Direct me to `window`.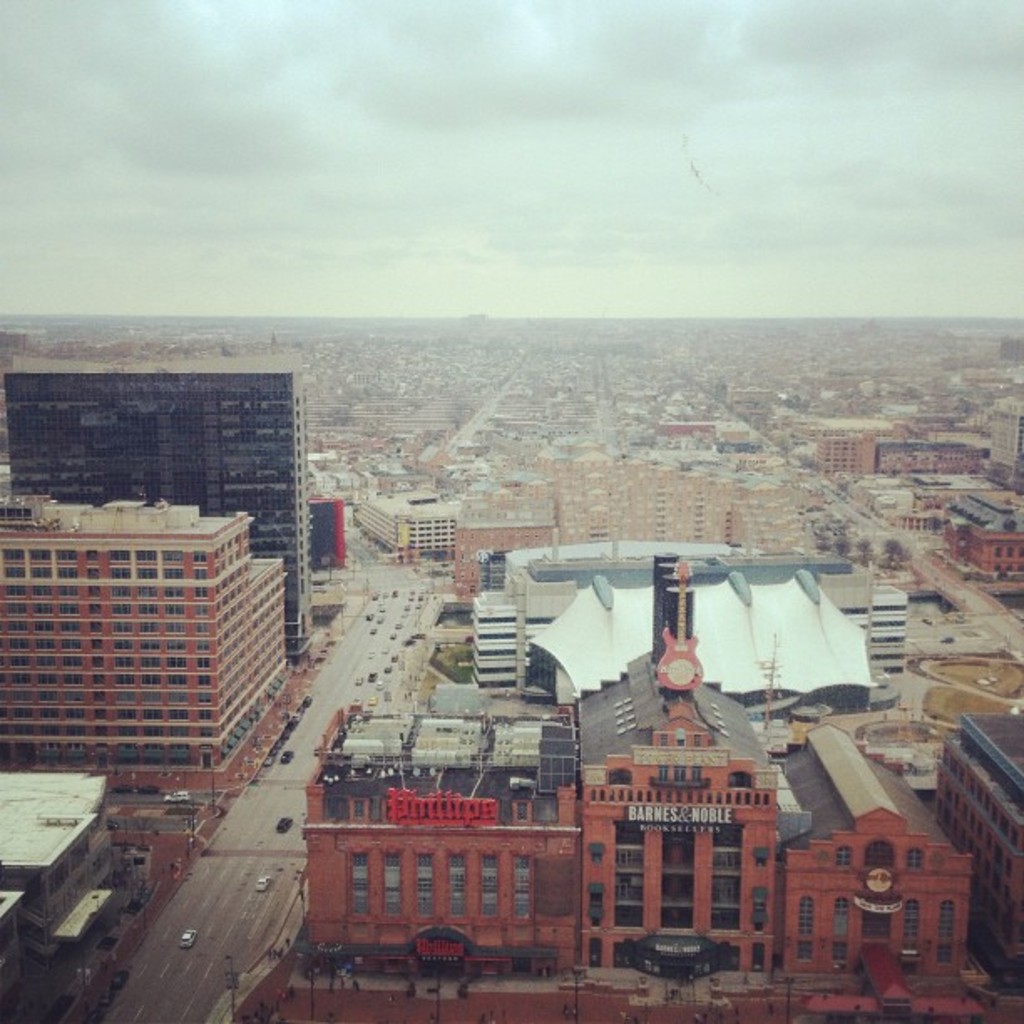
Direction: (383,848,398,917).
